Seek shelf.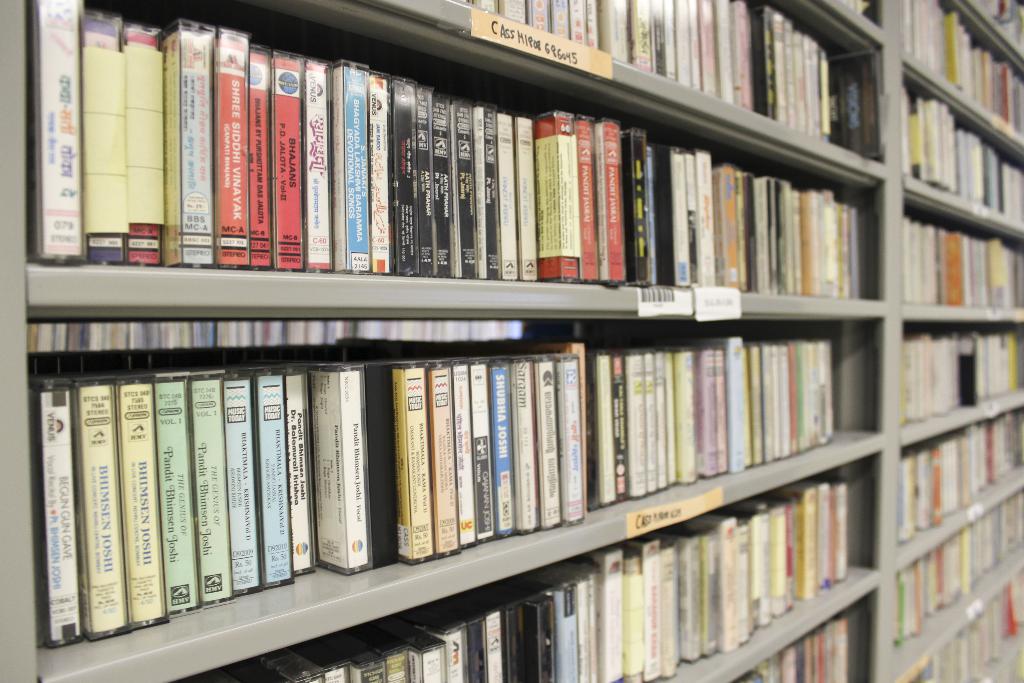
detection(911, 566, 1023, 682).
